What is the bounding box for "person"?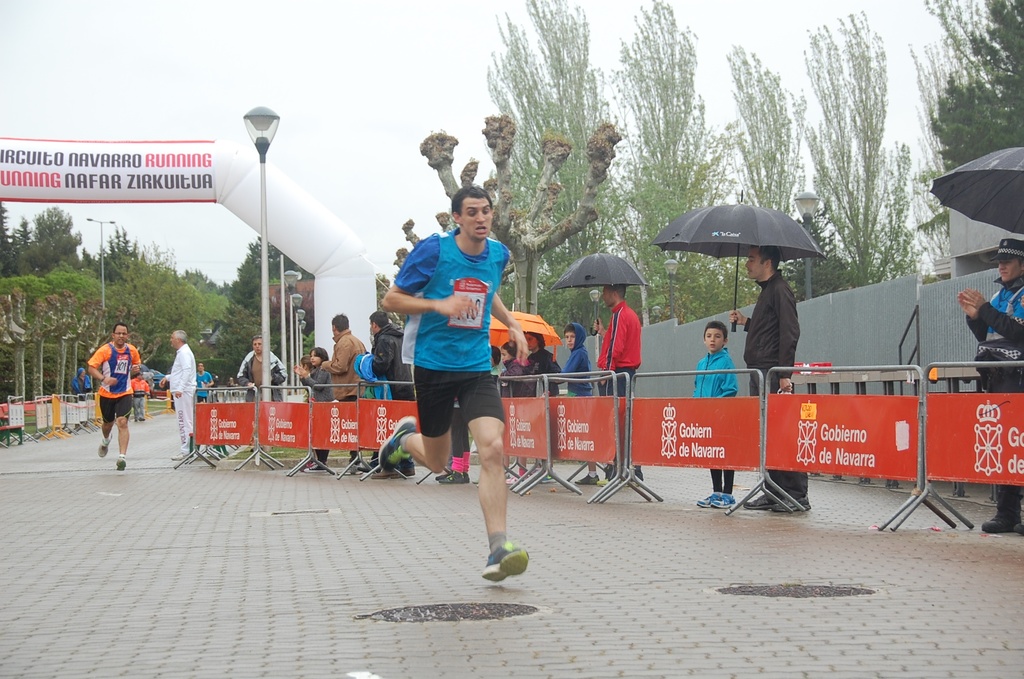
<region>961, 236, 1023, 527</region>.
